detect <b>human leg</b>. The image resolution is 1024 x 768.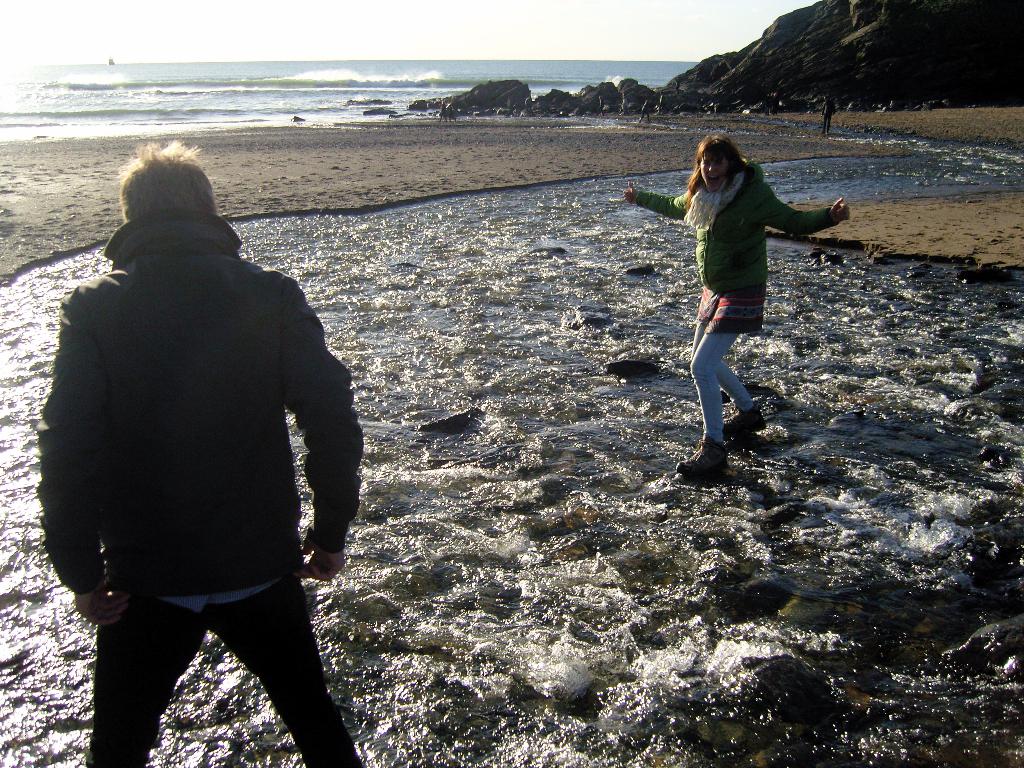
84/588/202/763.
